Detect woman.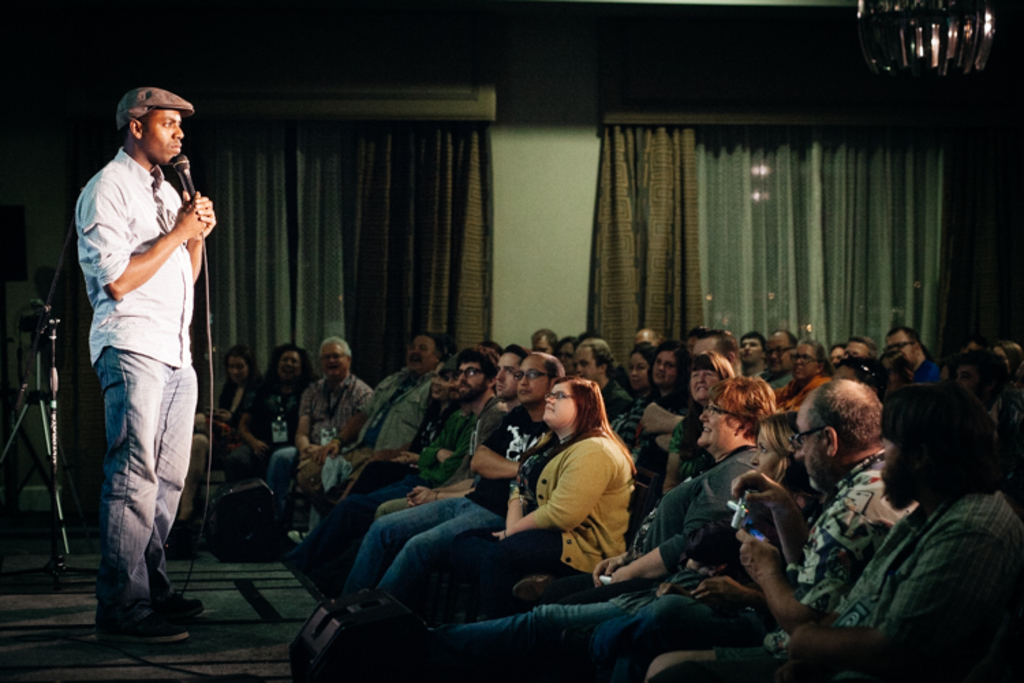
Detected at [left=162, top=342, right=270, bottom=537].
